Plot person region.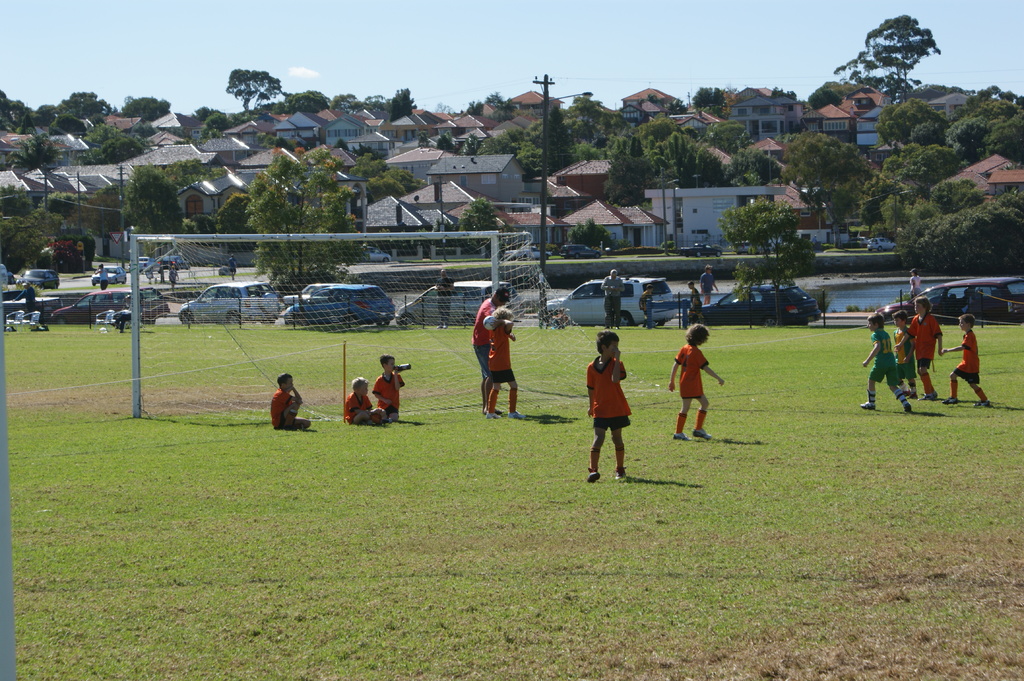
Plotted at [93,263,109,291].
